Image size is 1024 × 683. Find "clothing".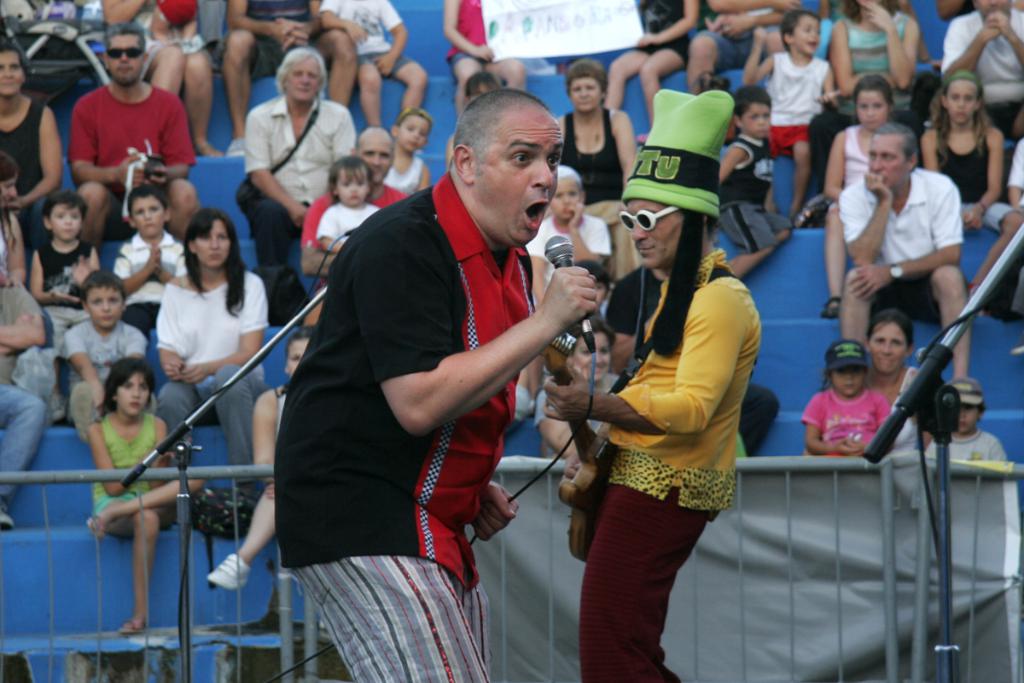
left=634, top=0, right=690, bottom=67.
